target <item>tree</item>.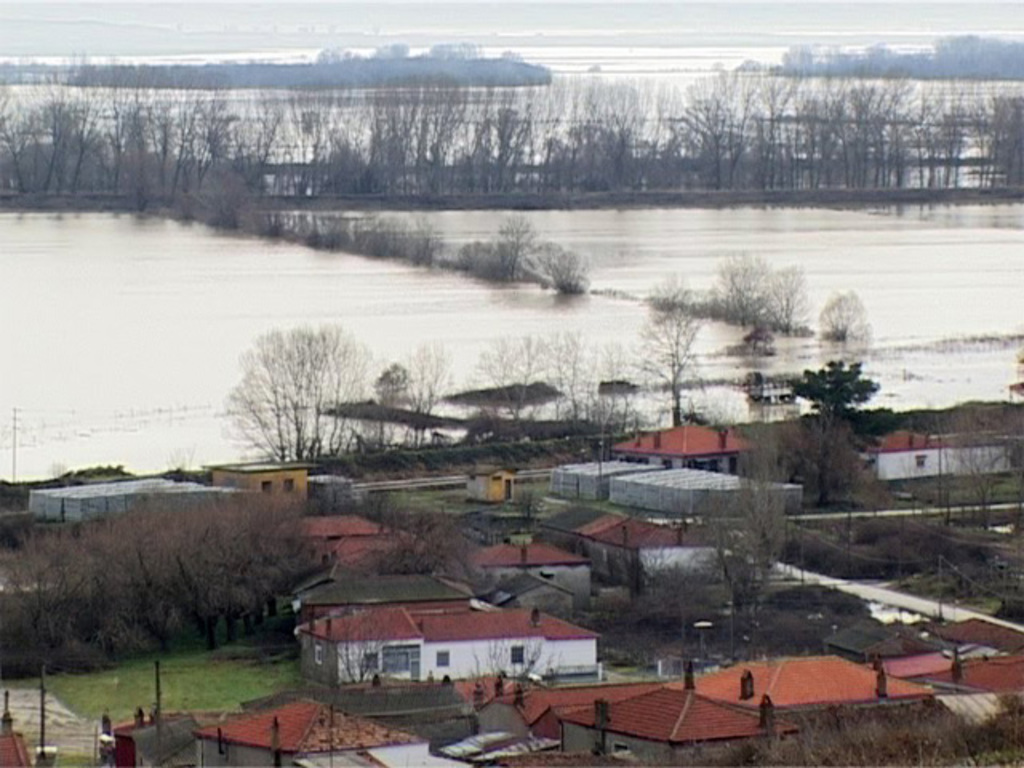
Target region: pyautogui.locateOnScreen(565, 331, 579, 430).
